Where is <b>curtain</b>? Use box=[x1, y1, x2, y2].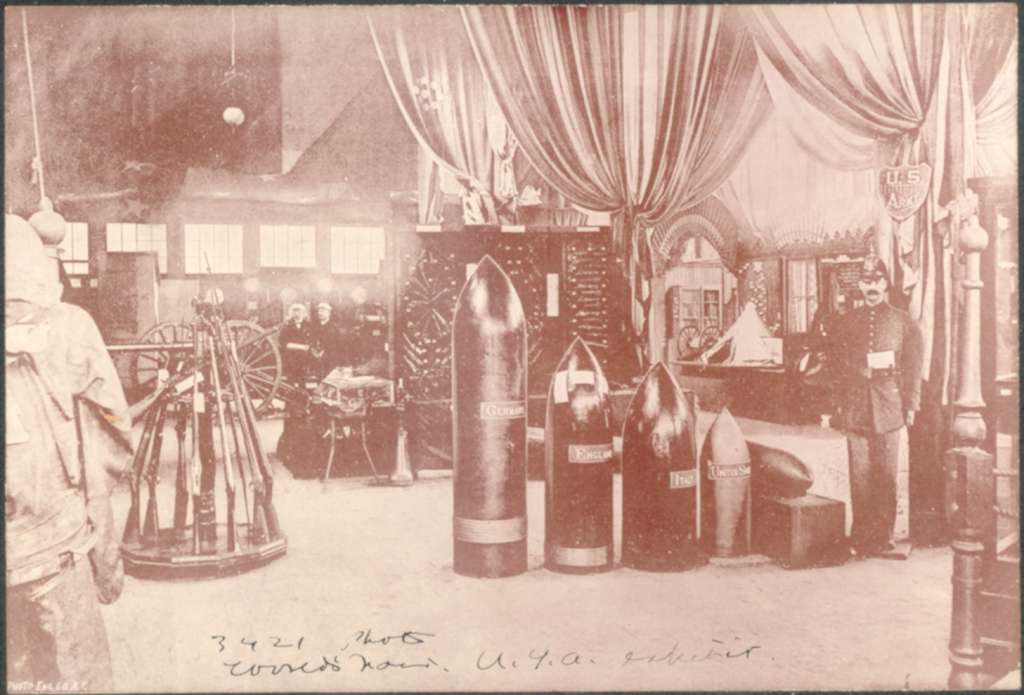
box=[463, 0, 763, 283].
